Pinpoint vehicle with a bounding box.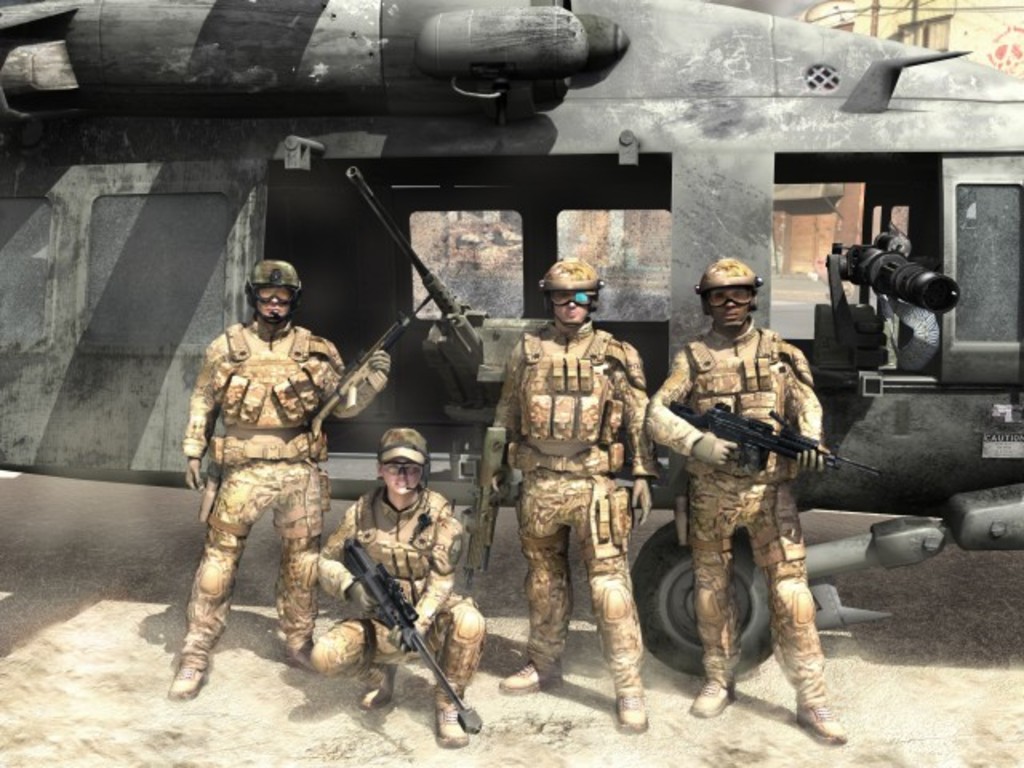
<region>0, 0, 1022, 707</region>.
